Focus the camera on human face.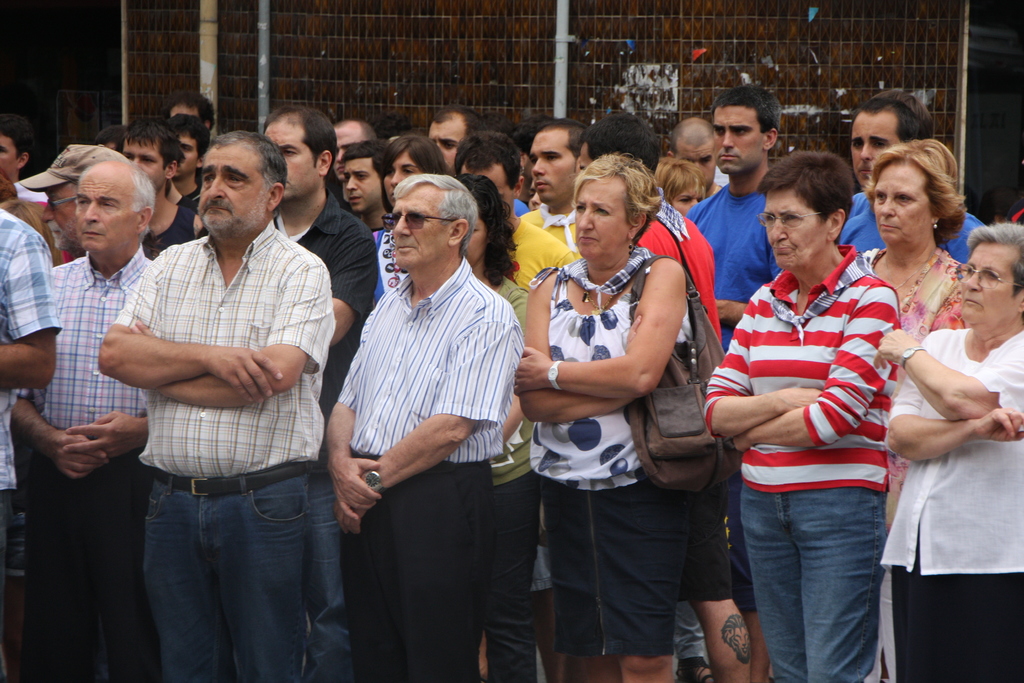
Focus region: left=266, top=130, right=319, bottom=200.
